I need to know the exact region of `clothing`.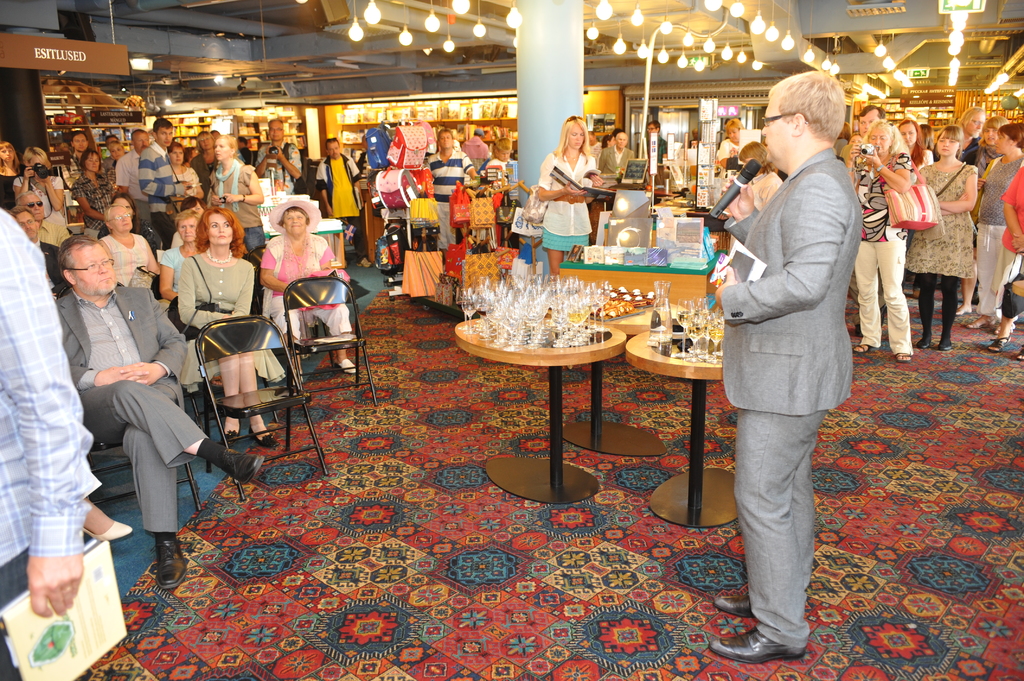
Region: locate(112, 152, 147, 212).
